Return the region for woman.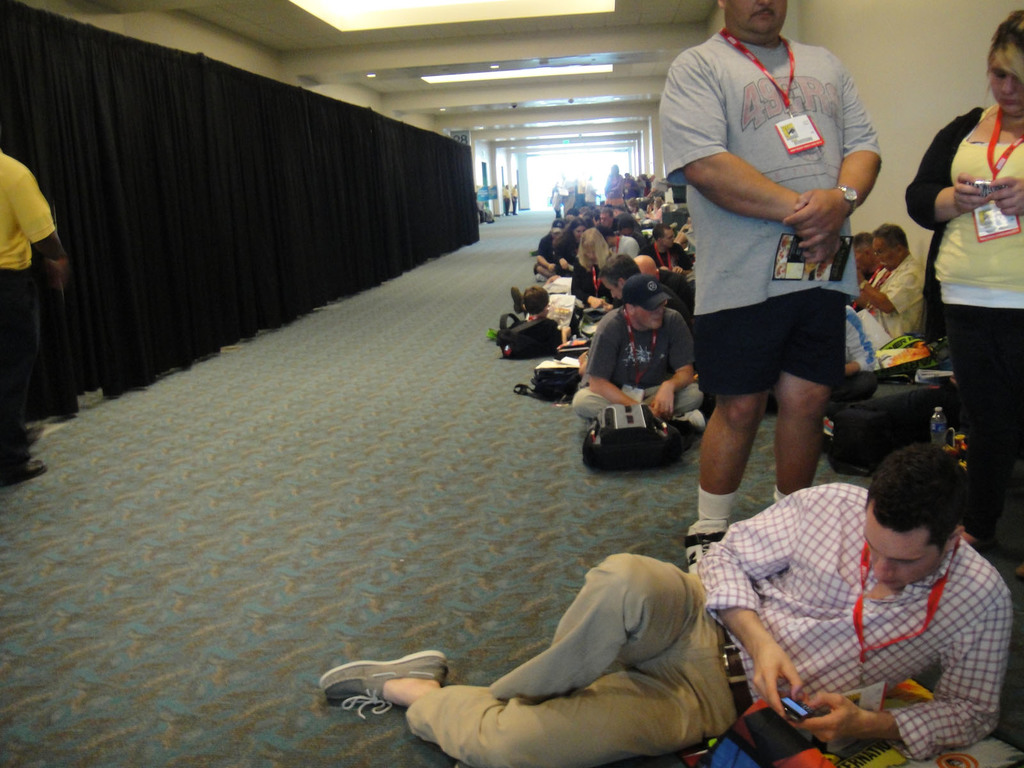
[547,215,588,280].
